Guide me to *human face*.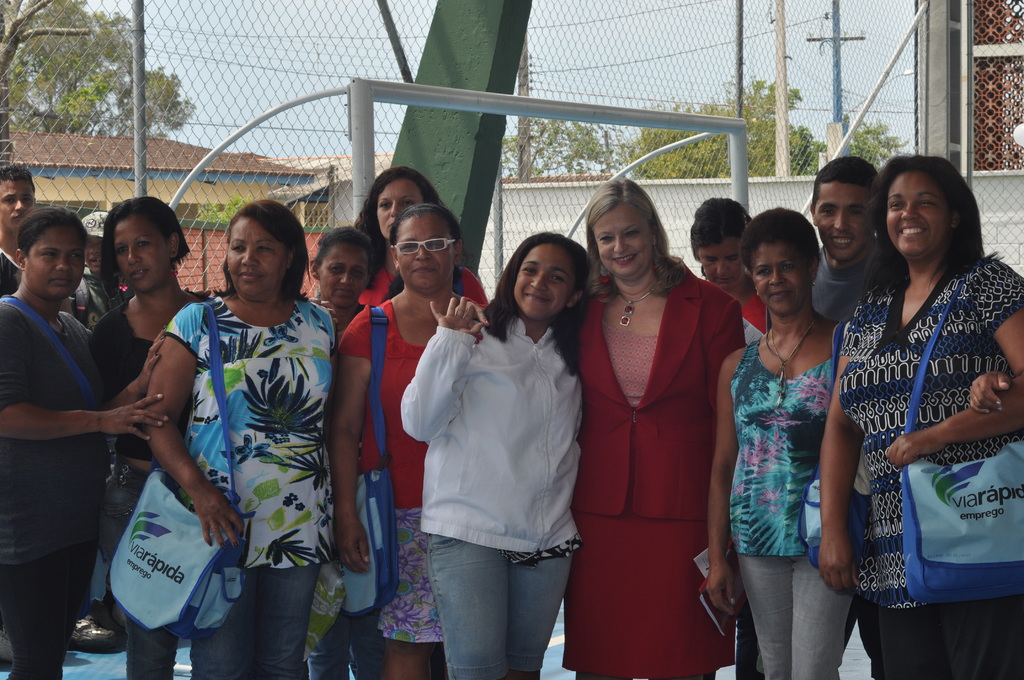
Guidance: 376/178/424/239.
